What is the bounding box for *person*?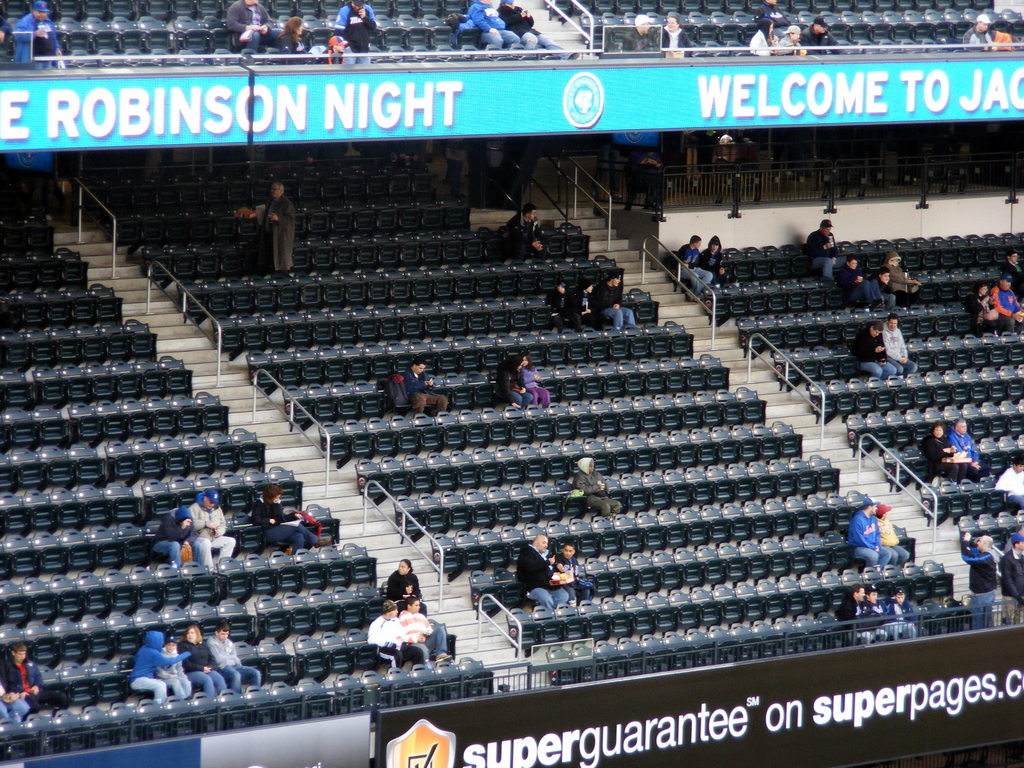
x1=1004, y1=532, x2=1023, y2=620.
